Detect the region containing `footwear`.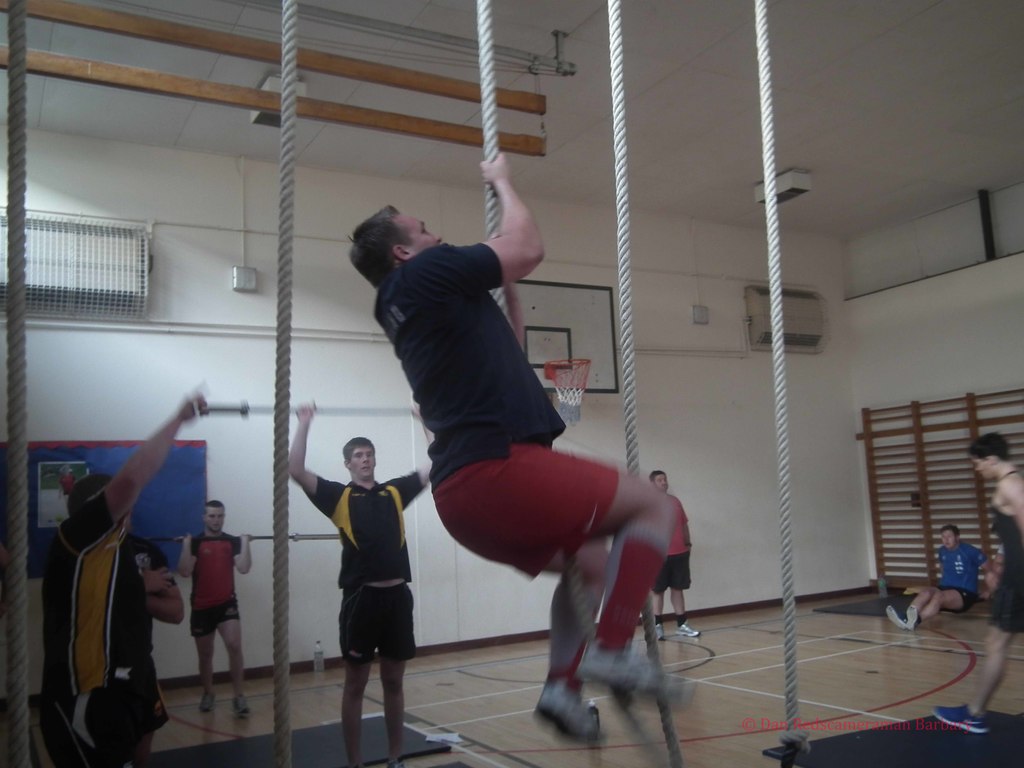
select_region(383, 757, 403, 767).
